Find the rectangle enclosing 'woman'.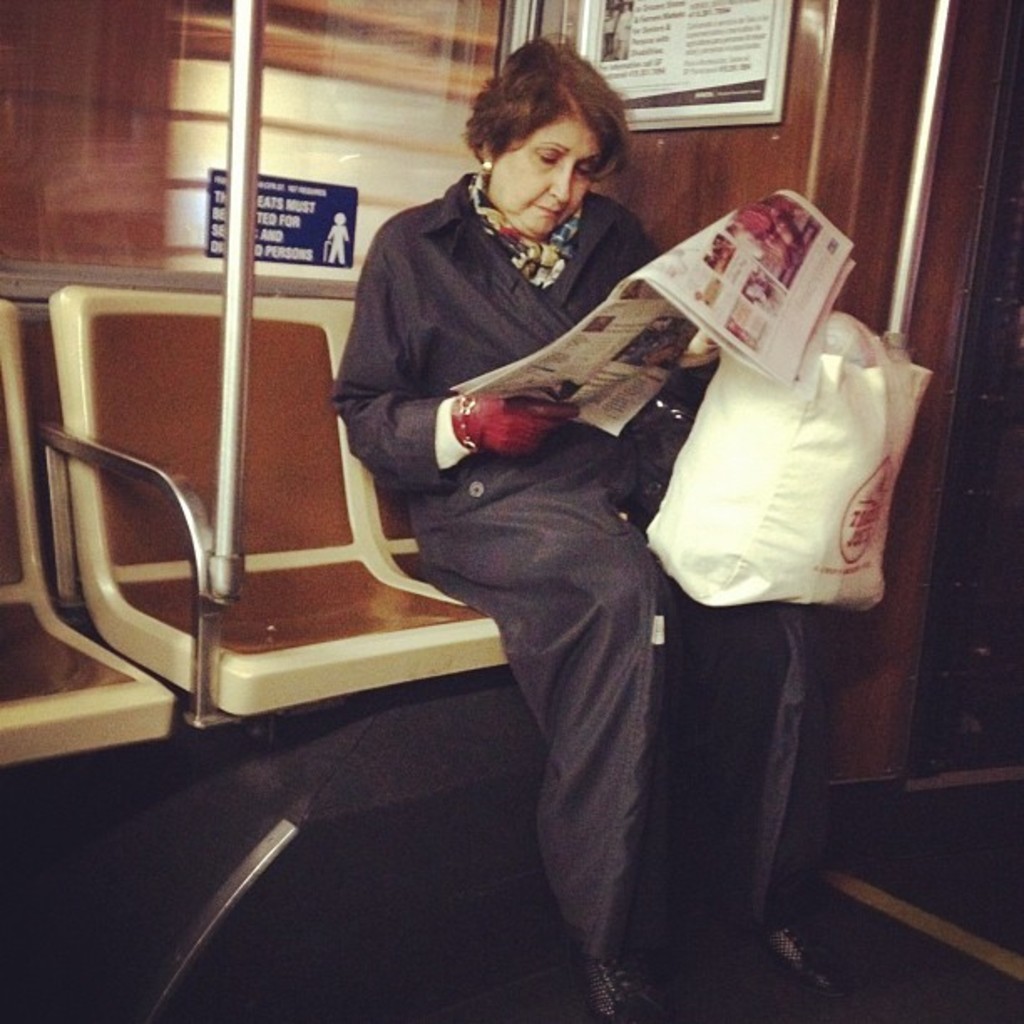
detection(356, 25, 748, 975).
